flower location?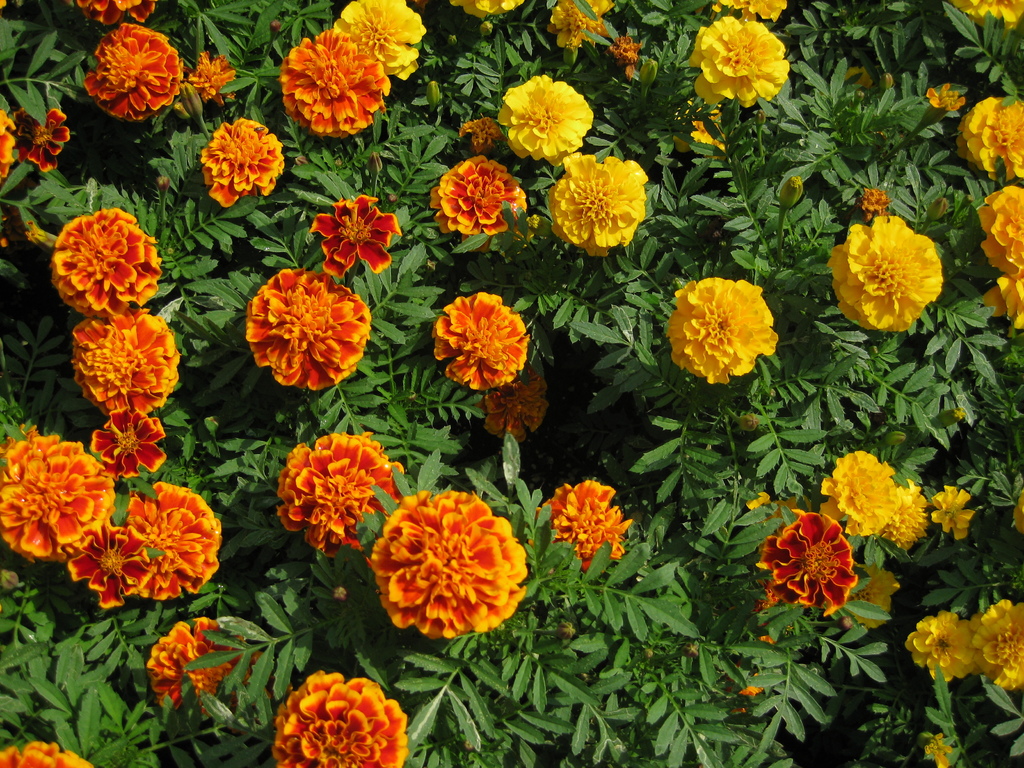
<box>230,255,361,385</box>
